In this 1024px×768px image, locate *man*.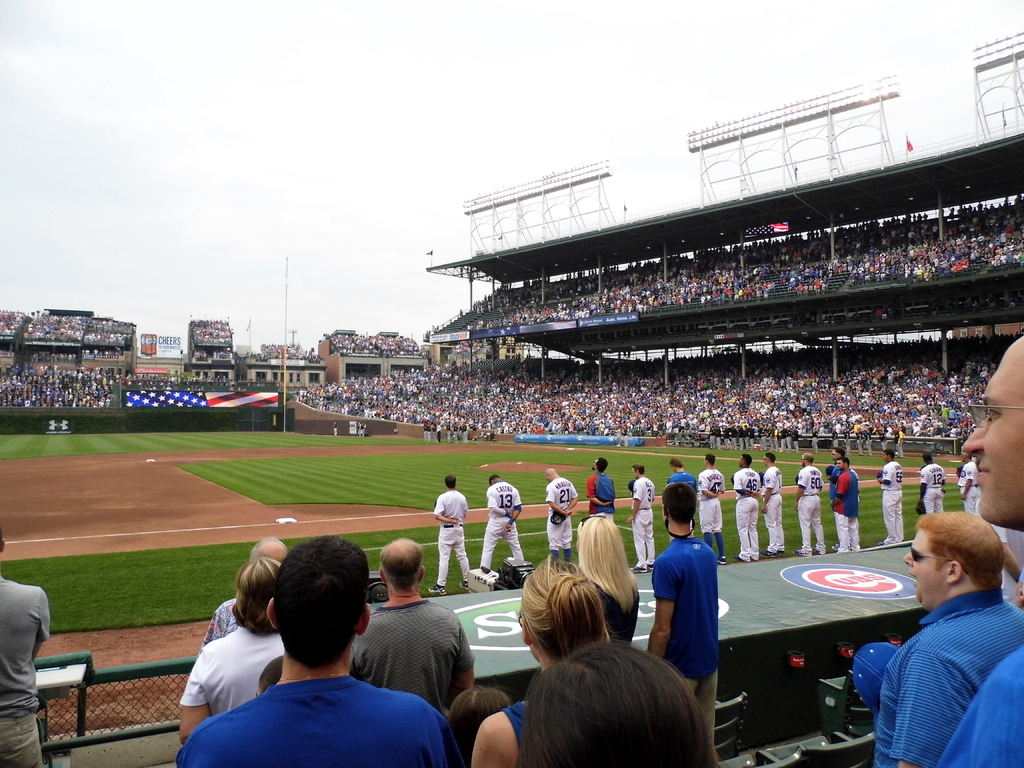
Bounding box: 832, 456, 858, 550.
